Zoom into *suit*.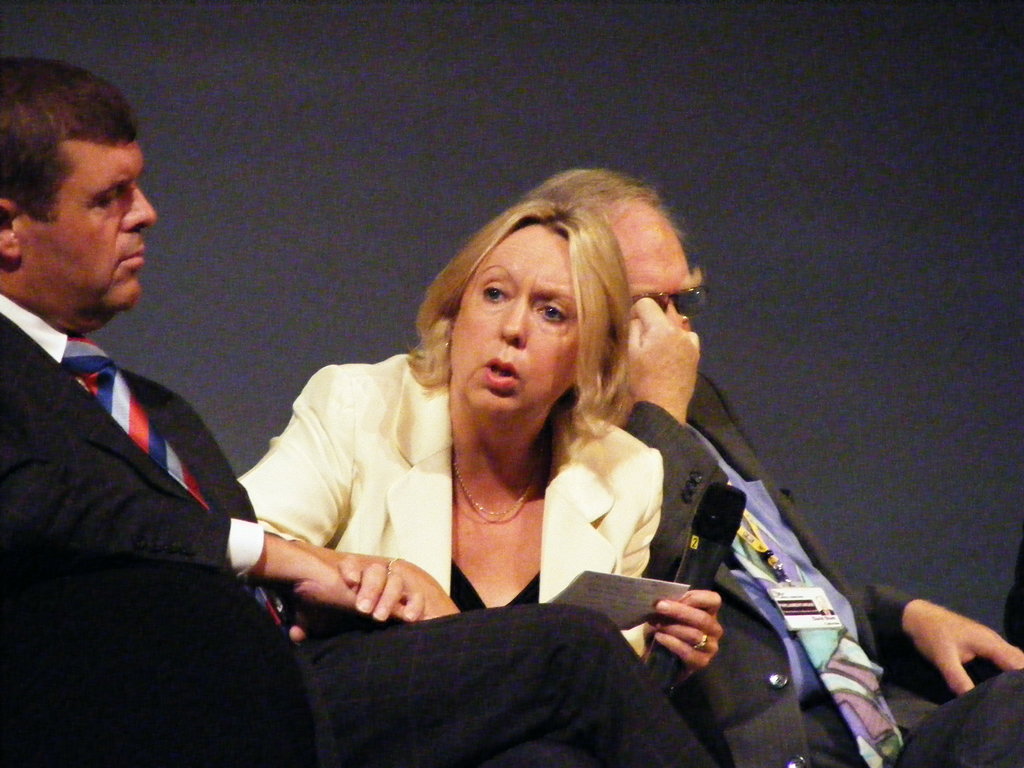
Zoom target: (621, 371, 1023, 767).
